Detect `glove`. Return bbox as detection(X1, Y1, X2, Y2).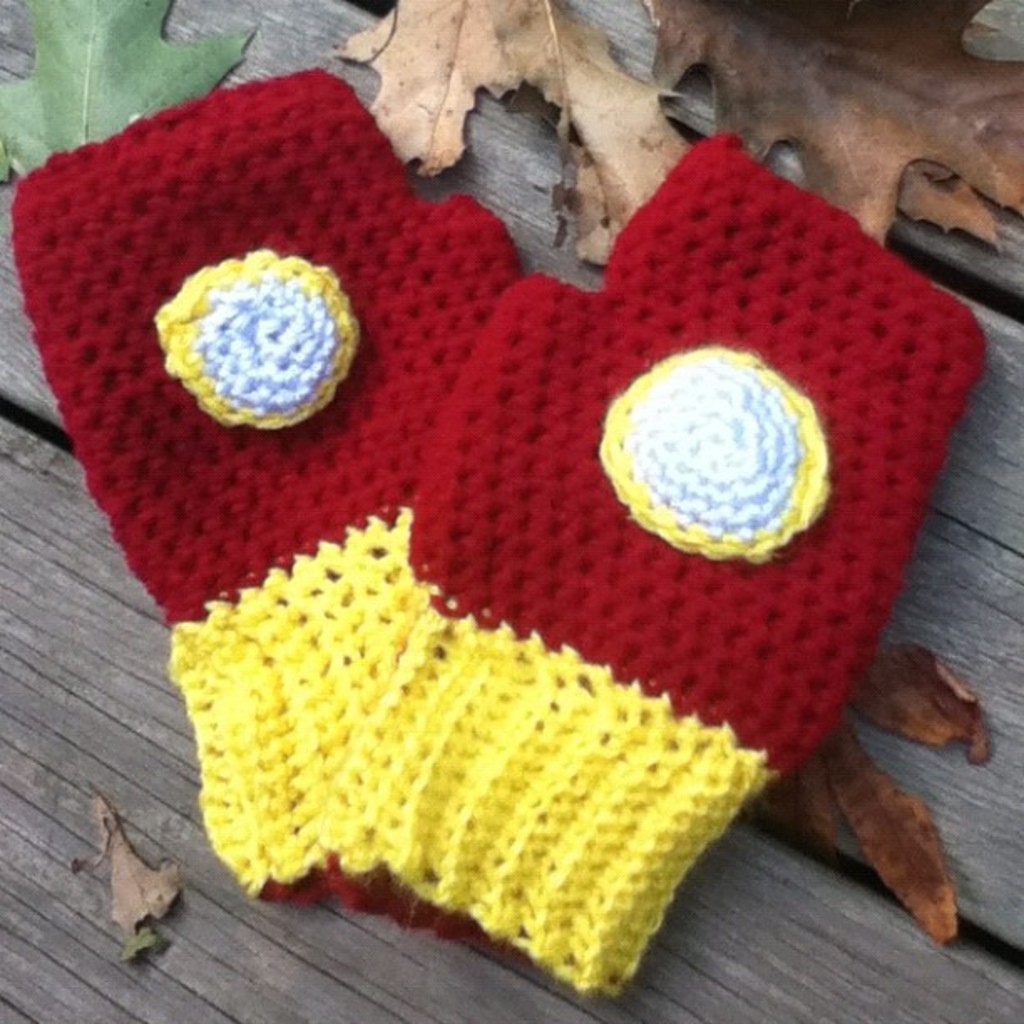
detection(315, 132, 992, 991).
